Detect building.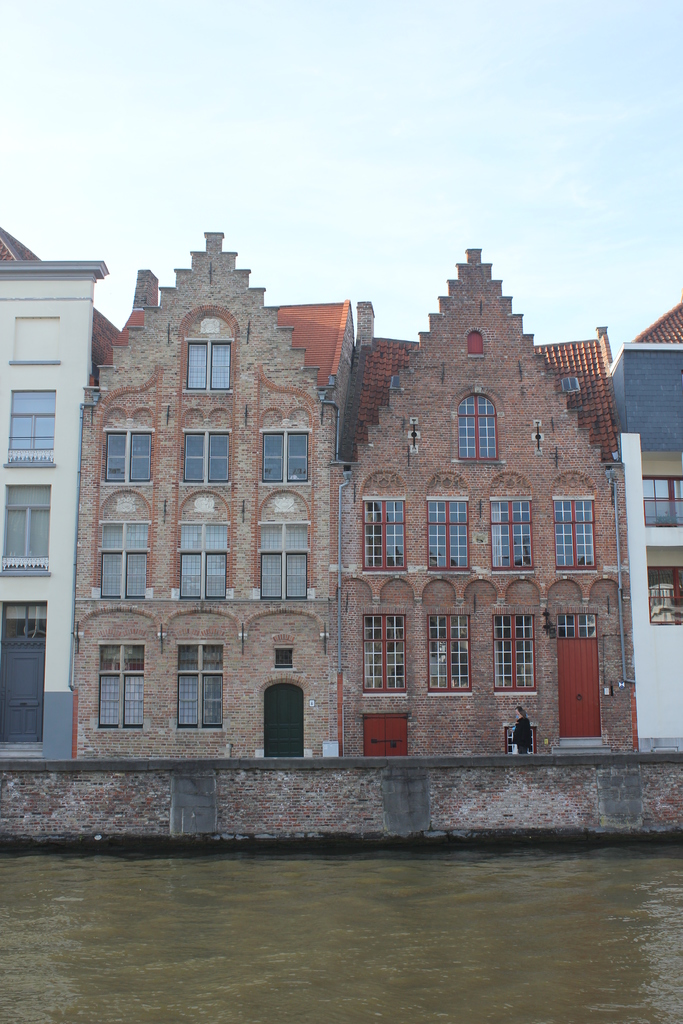
Detected at left=0, top=230, right=114, bottom=764.
